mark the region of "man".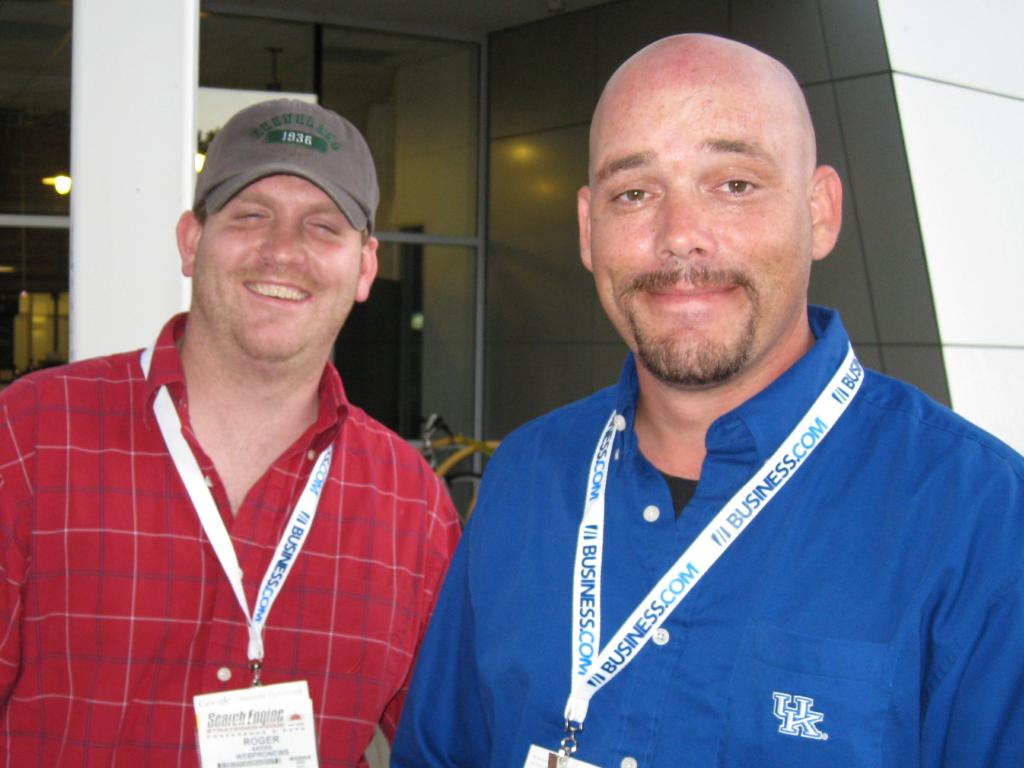
Region: bbox=(6, 91, 465, 767).
